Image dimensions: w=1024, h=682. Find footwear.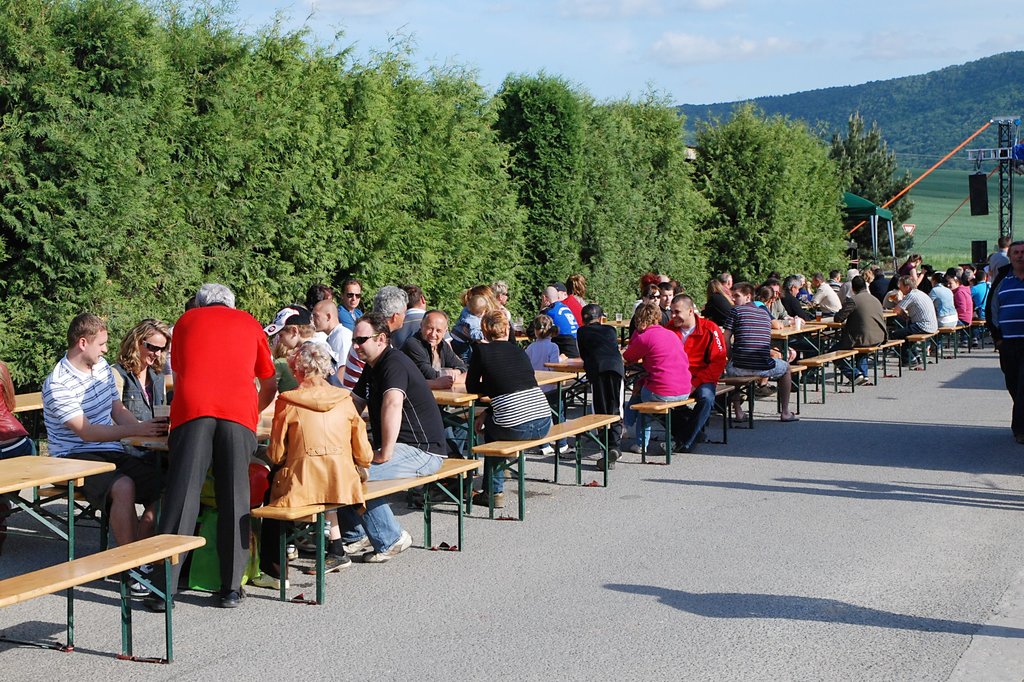
472,489,505,509.
